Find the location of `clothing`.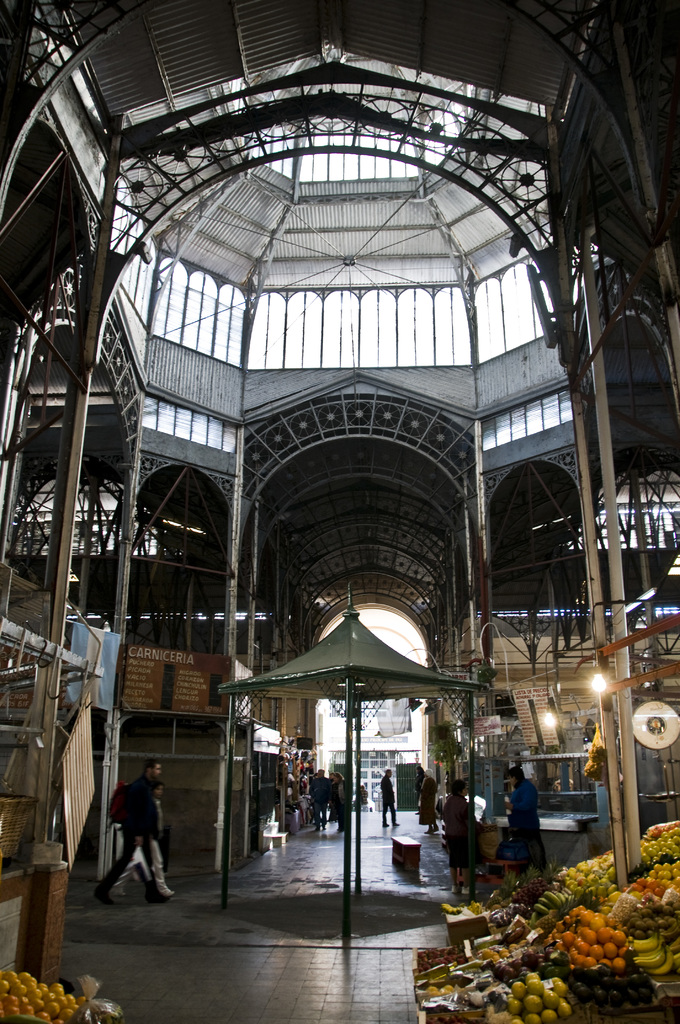
Location: [x1=376, y1=771, x2=396, y2=818].
